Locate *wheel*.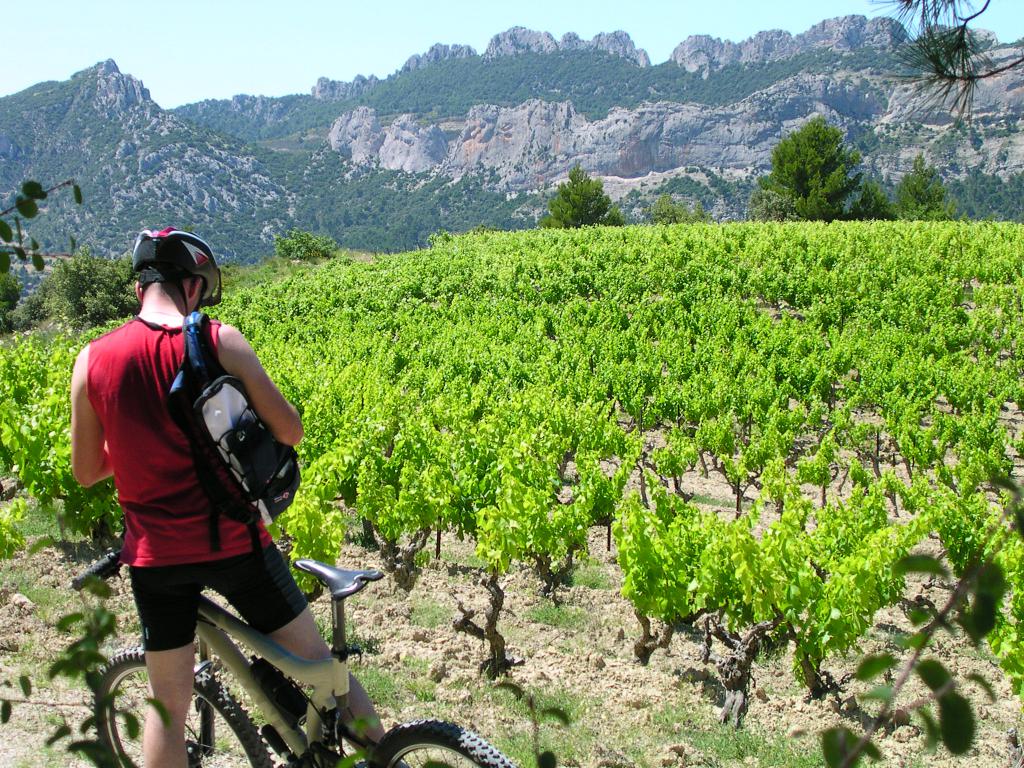
Bounding box: bbox=(369, 725, 513, 767).
